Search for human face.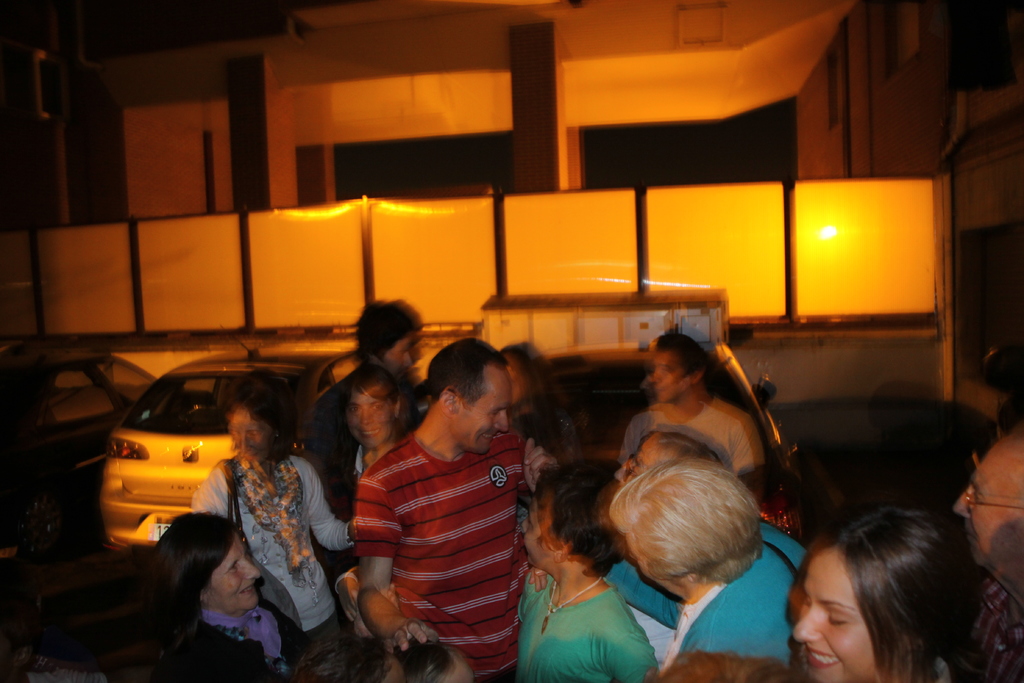
Found at 211/538/268/610.
